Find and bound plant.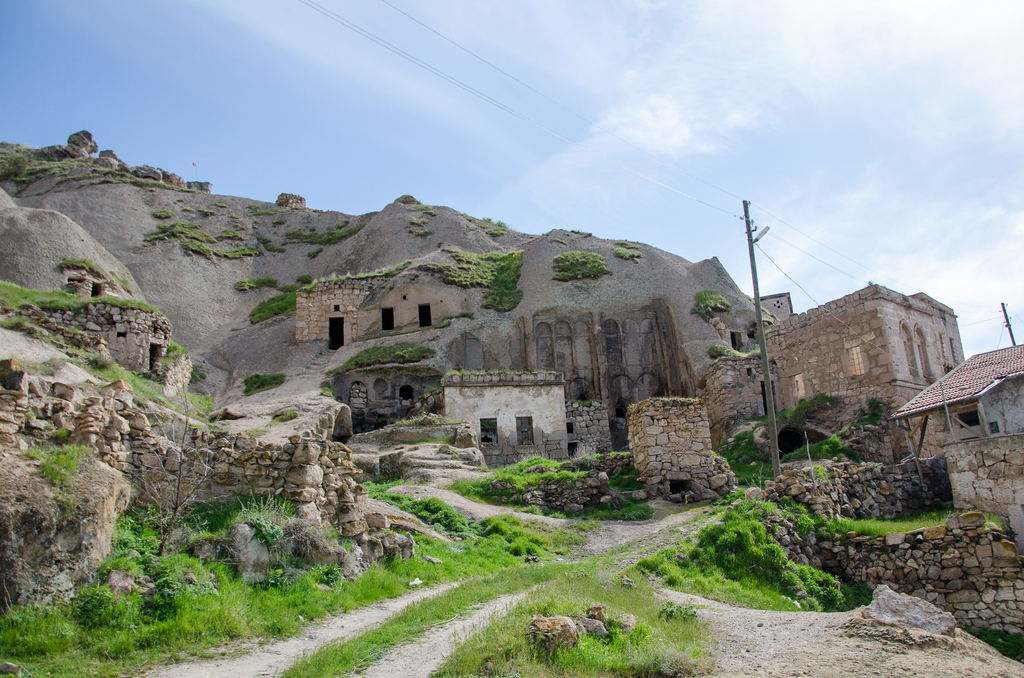
Bound: (305,258,410,287).
